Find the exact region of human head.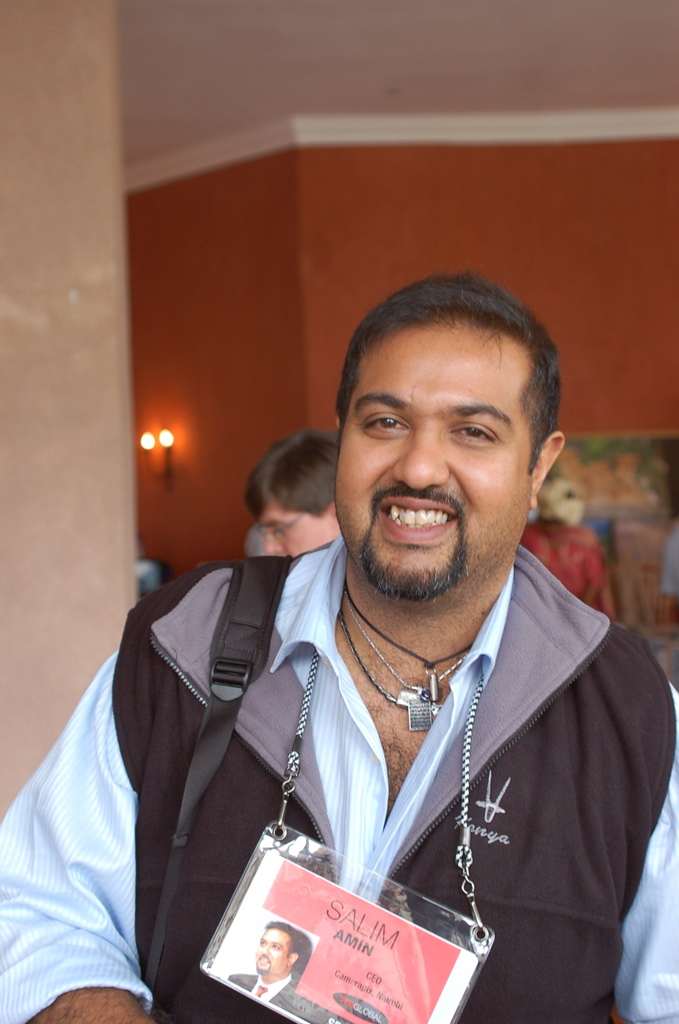
Exact region: bbox=[248, 924, 307, 980].
